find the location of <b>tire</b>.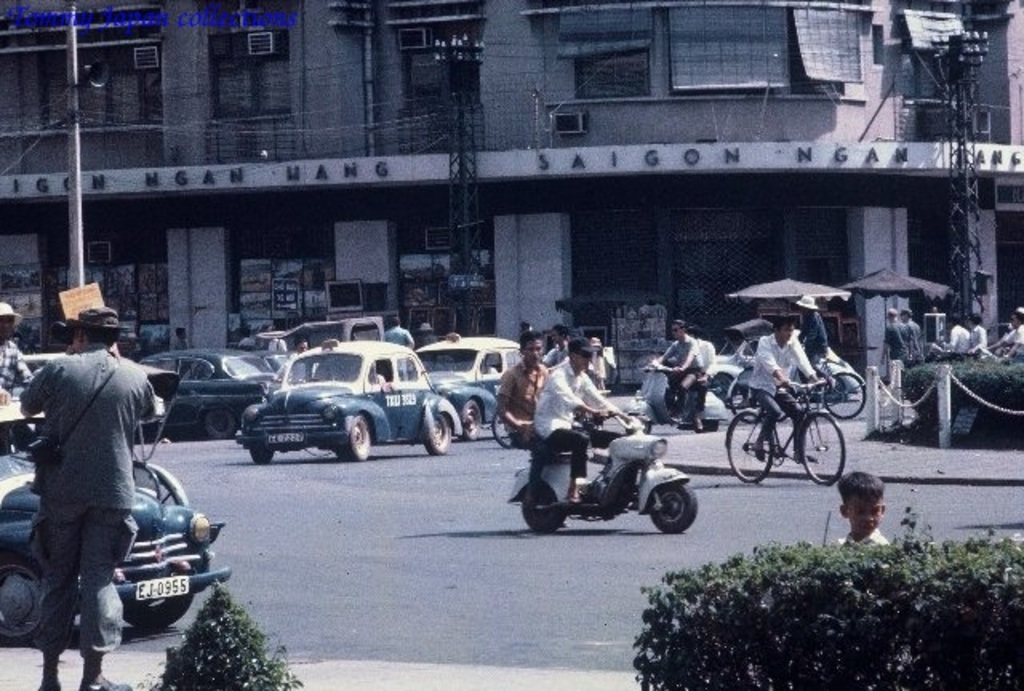
Location: {"x1": 826, "y1": 368, "x2": 870, "y2": 416}.
